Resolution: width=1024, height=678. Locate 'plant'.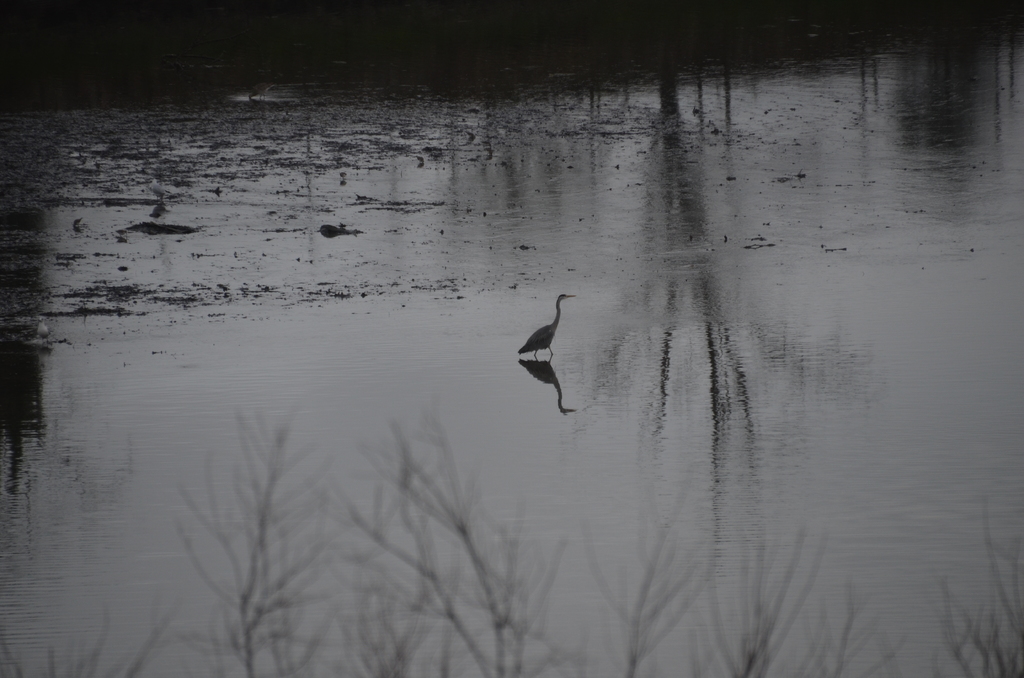
pyautogui.locateOnScreen(168, 402, 363, 673).
